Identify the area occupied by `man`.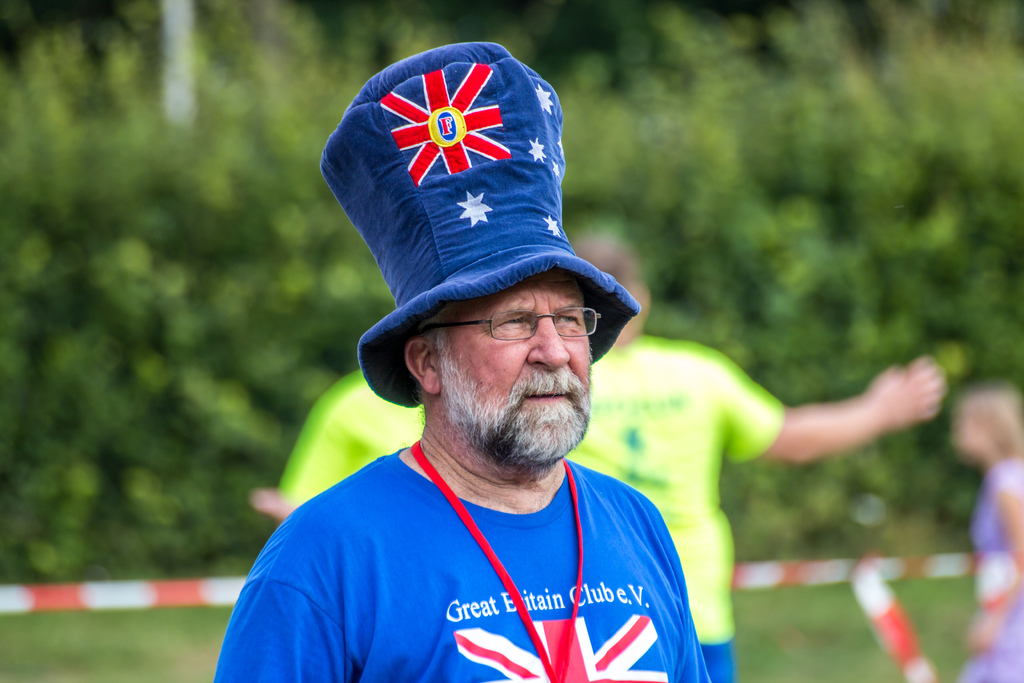
Area: bbox=[565, 238, 947, 682].
